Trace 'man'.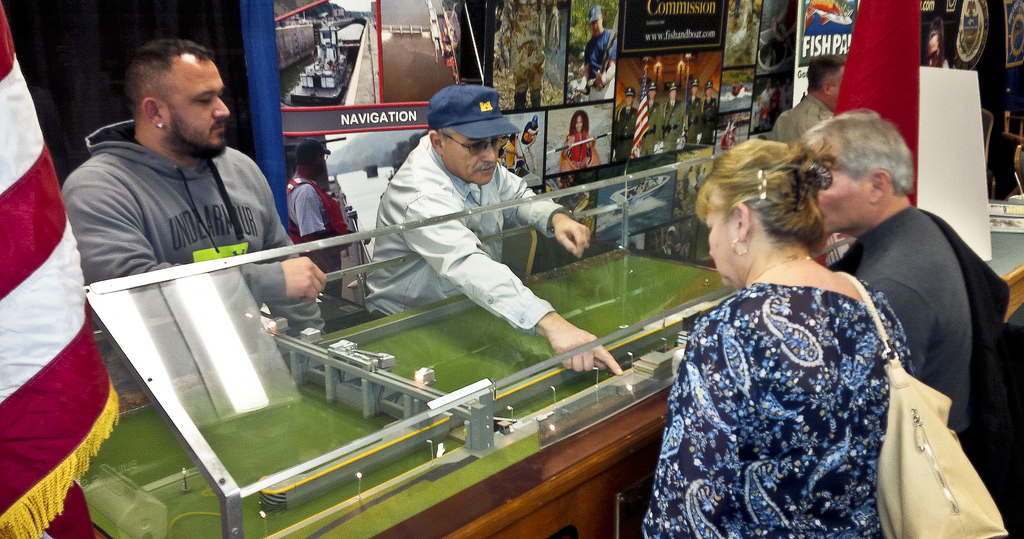
Traced to region(663, 80, 680, 154).
